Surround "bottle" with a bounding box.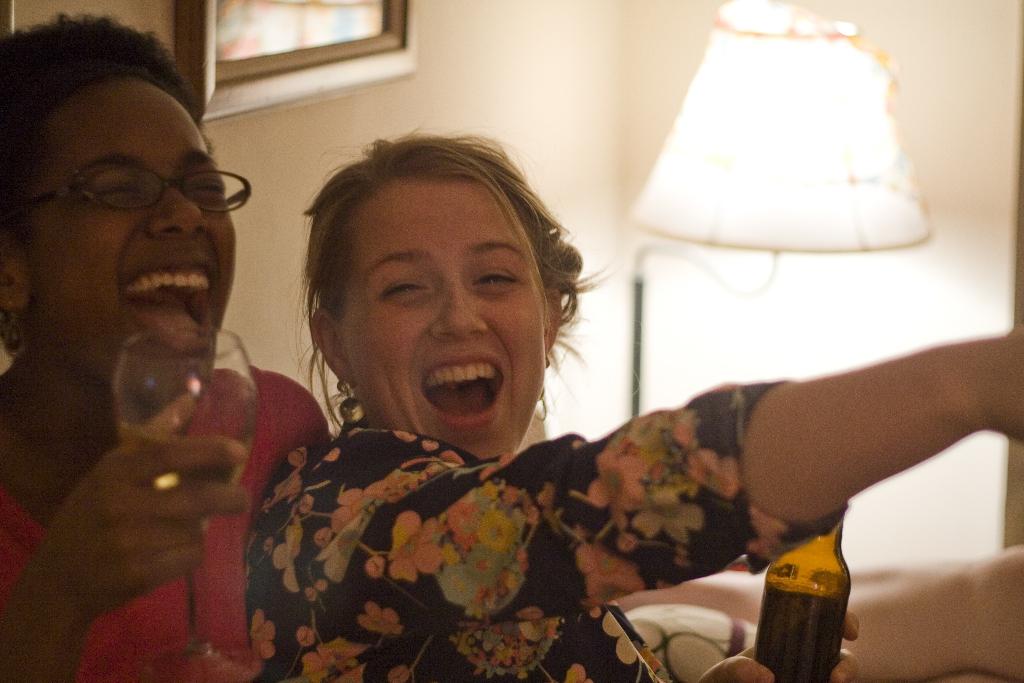
745, 520, 863, 671.
